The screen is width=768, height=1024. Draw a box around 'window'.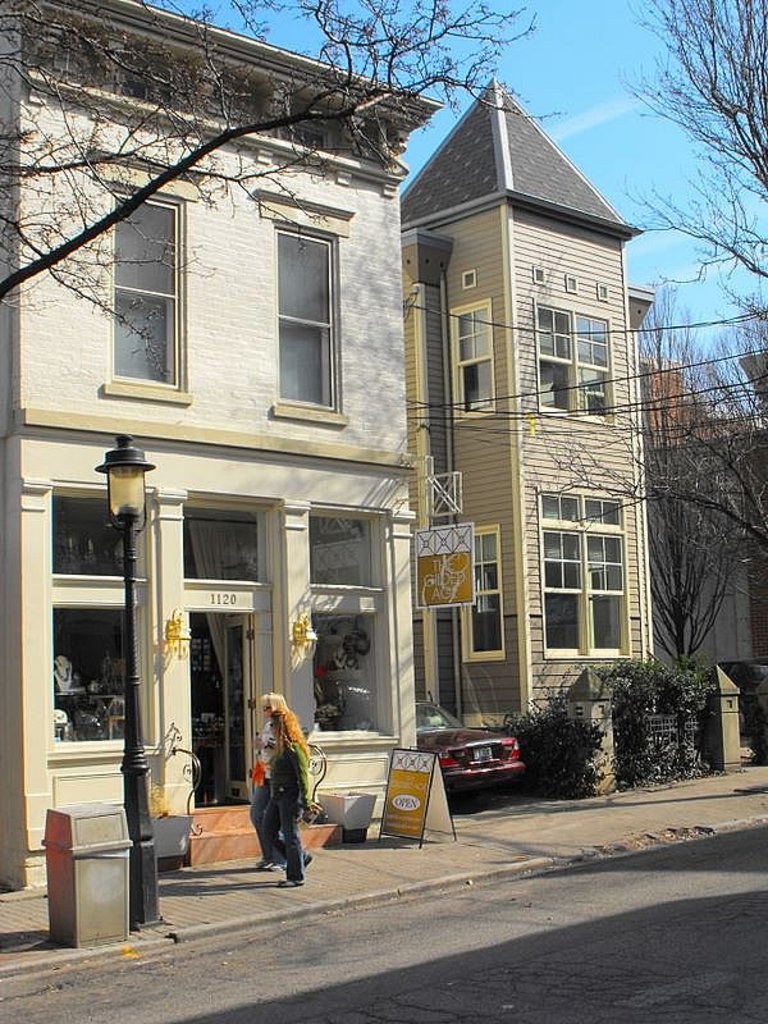
{"x1": 535, "y1": 488, "x2": 653, "y2": 669}.
